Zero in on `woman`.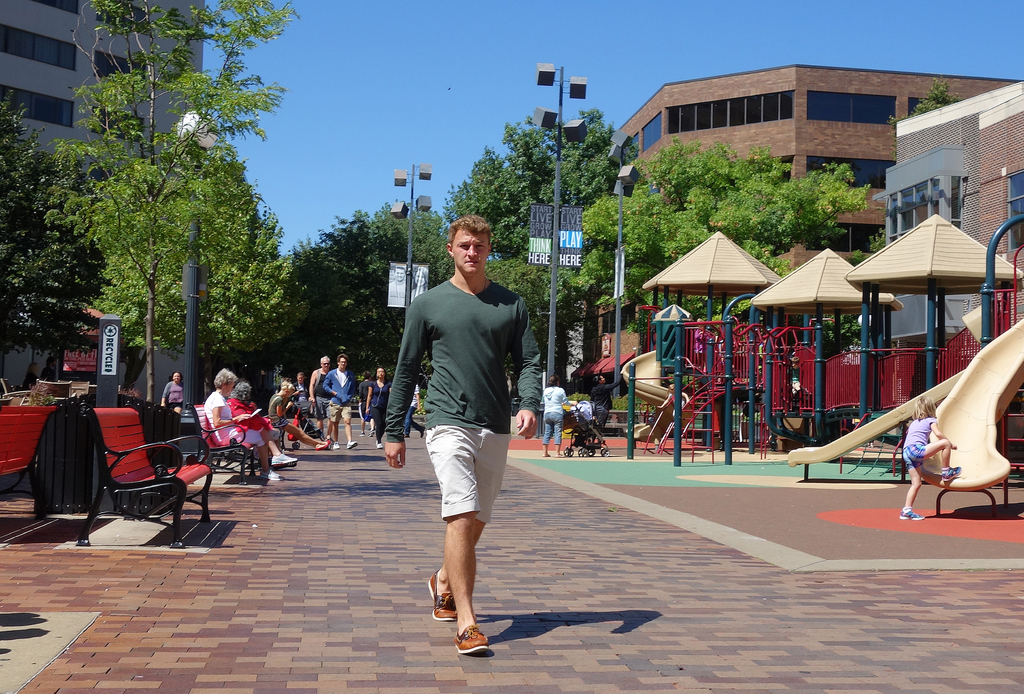
Zeroed in: (left=360, top=364, right=389, bottom=446).
